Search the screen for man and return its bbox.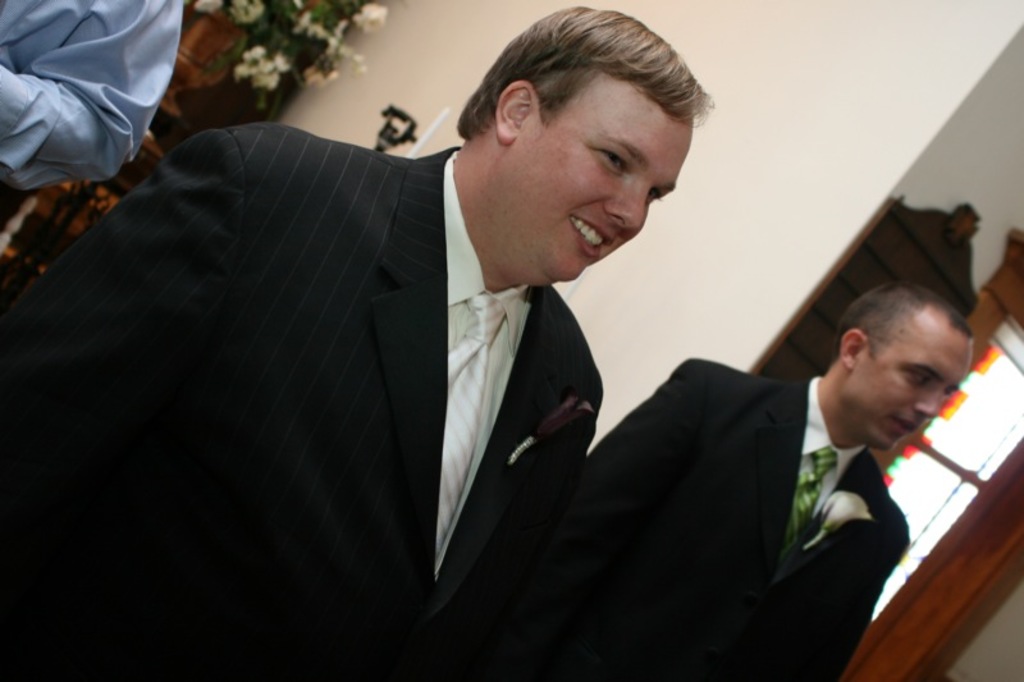
Found: bbox=[603, 278, 978, 662].
